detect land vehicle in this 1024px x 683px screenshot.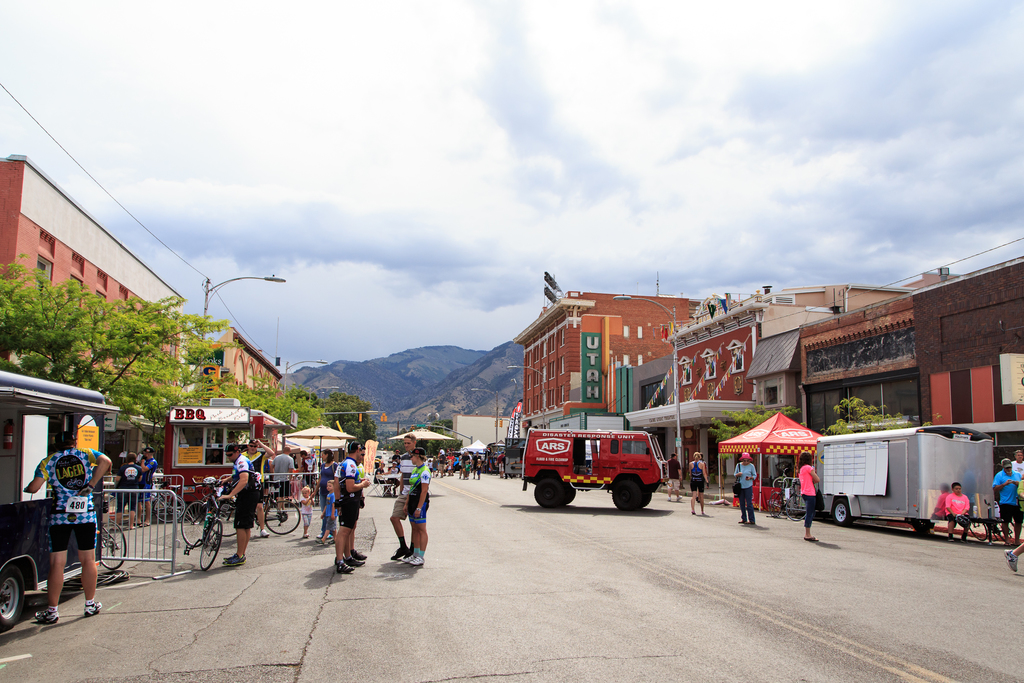
Detection: {"x1": 817, "y1": 425, "x2": 998, "y2": 536}.
